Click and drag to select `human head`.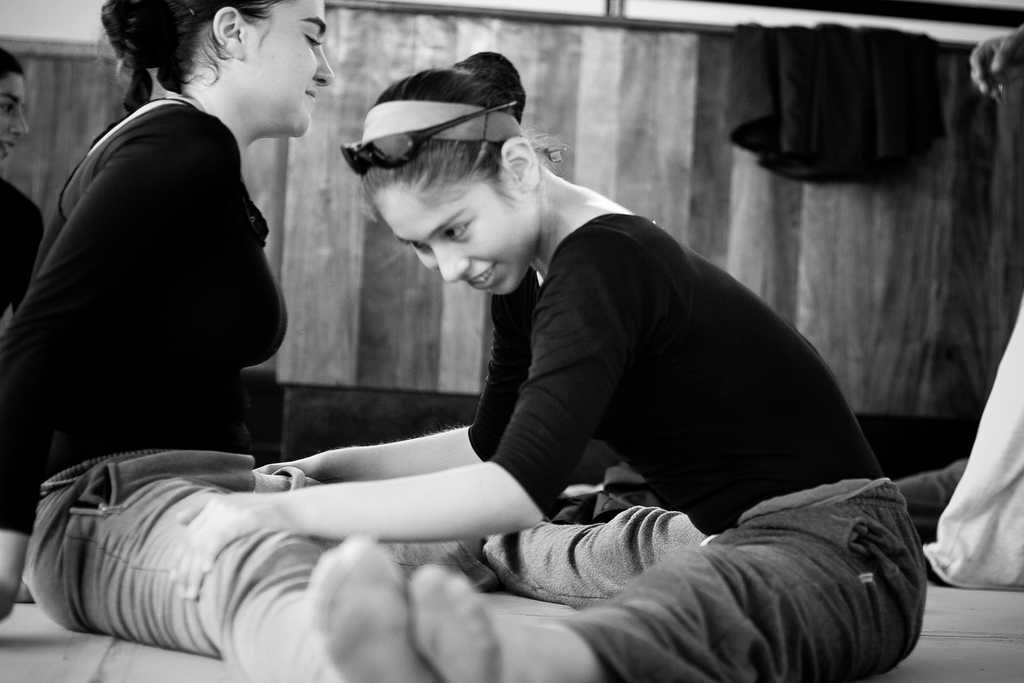
Selection: 340, 53, 571, 294.
